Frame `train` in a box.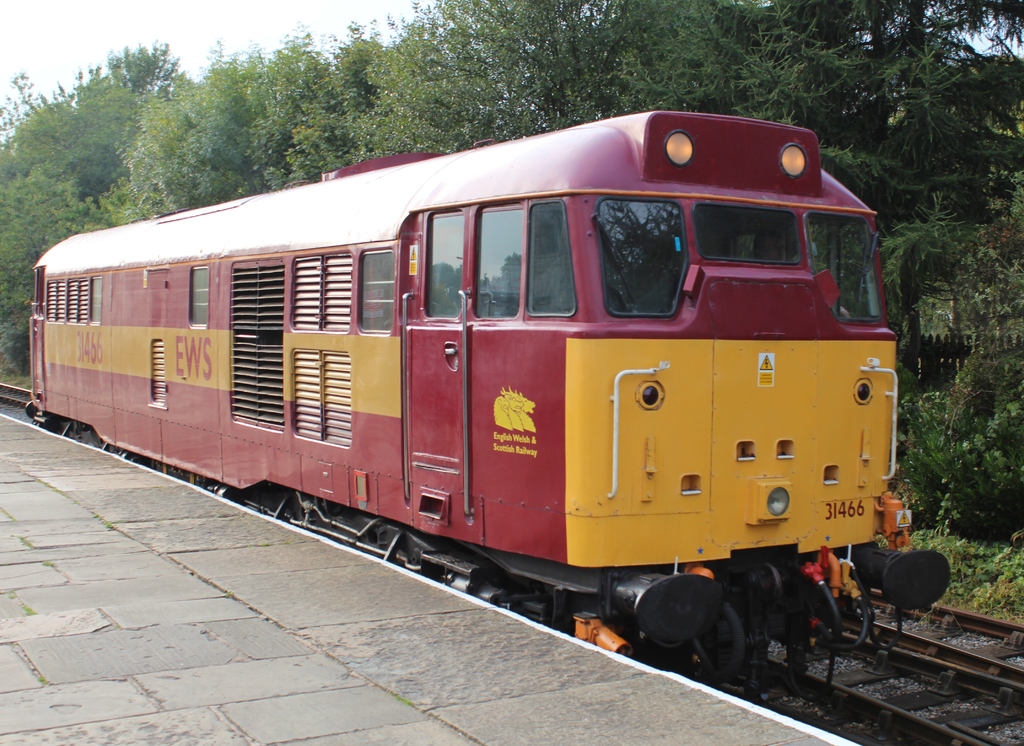
24/109/952/701.
